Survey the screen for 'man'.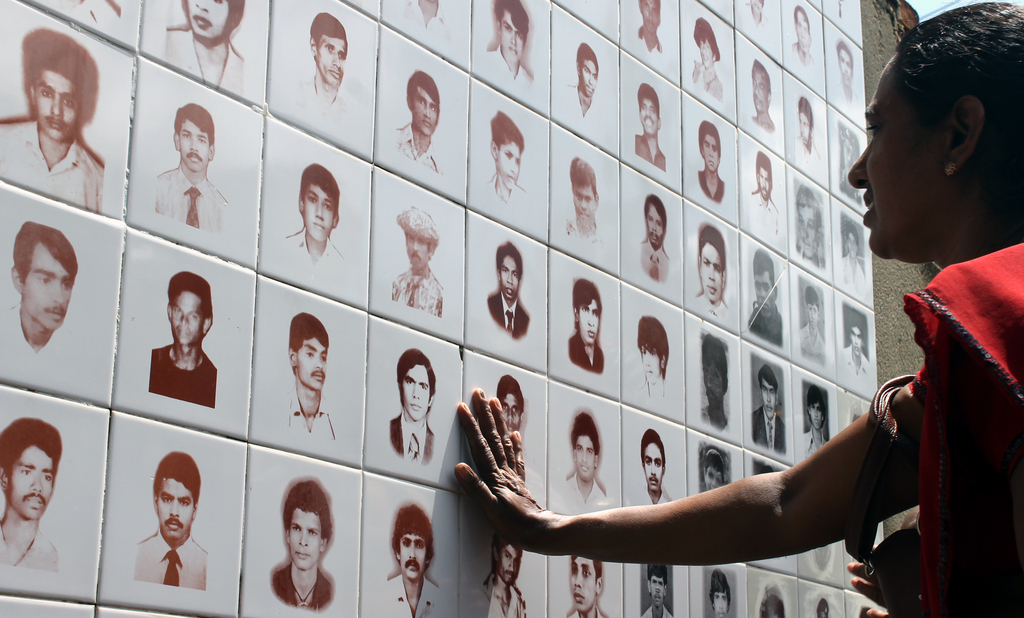
Survey found: bbox=[398, 0, 453, 48].
